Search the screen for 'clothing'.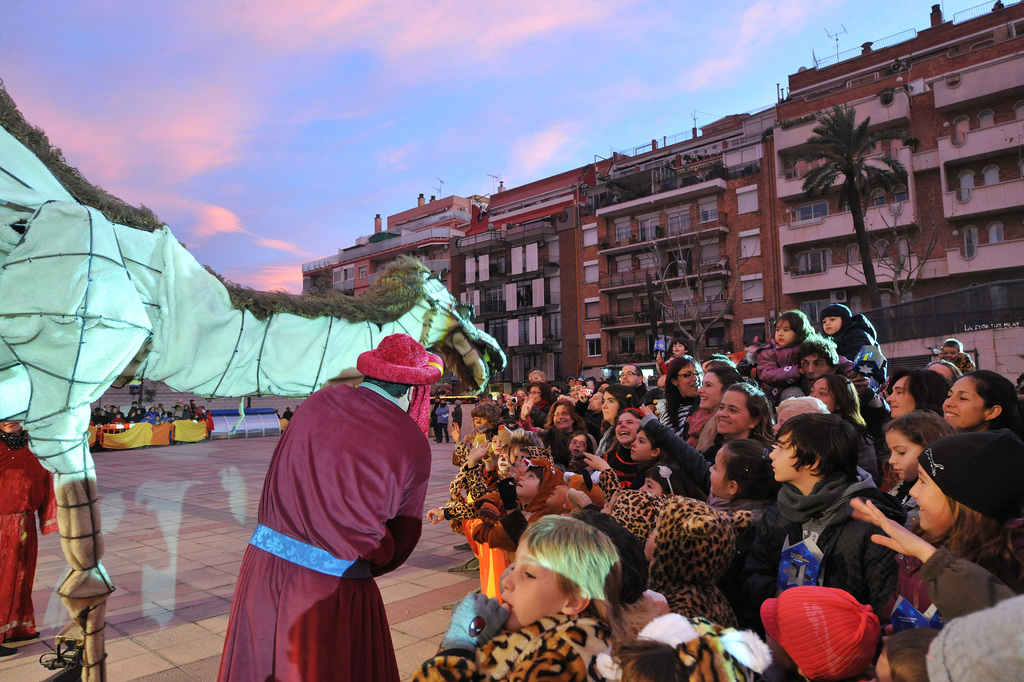
Found at [x1=436, y1=401, x2=450, y2=445].
